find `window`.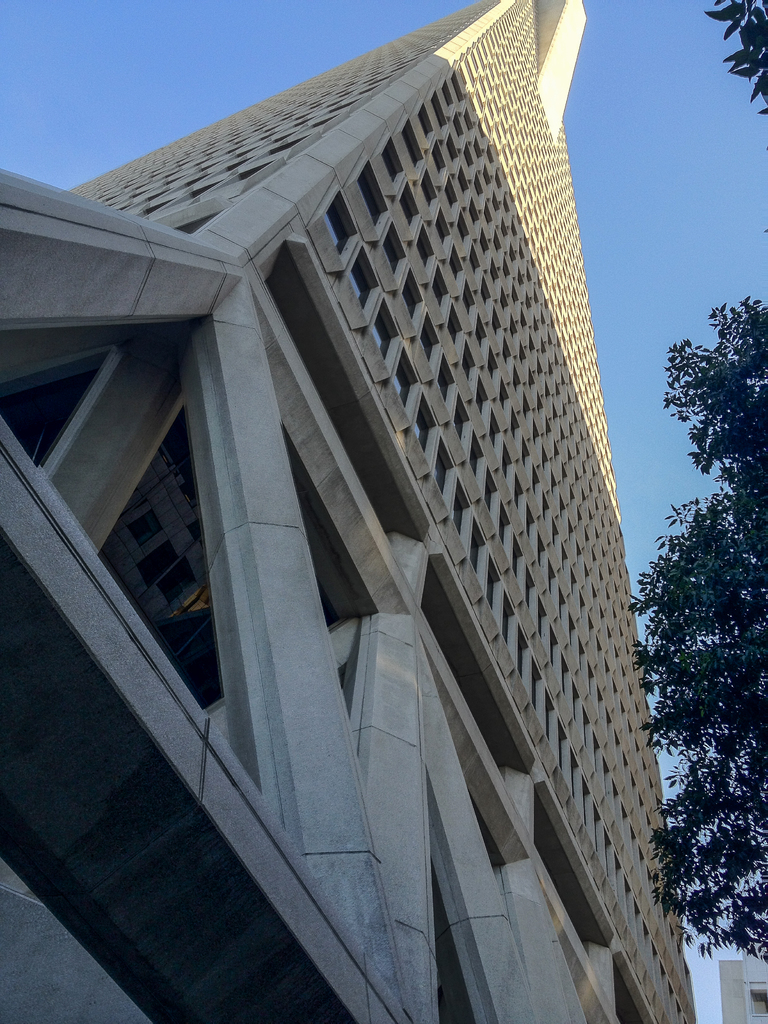
BBox(413, 396, 436, 458).
